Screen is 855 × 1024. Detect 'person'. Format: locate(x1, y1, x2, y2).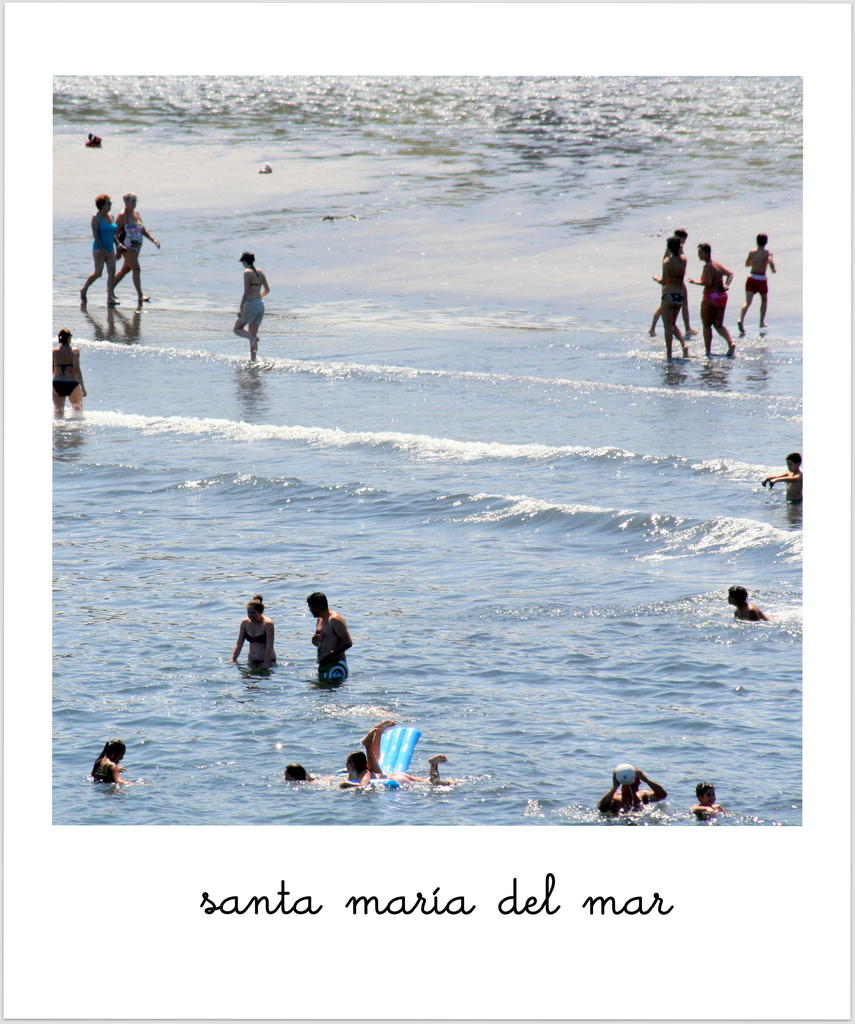
locate(78, 194, 127, 306).
